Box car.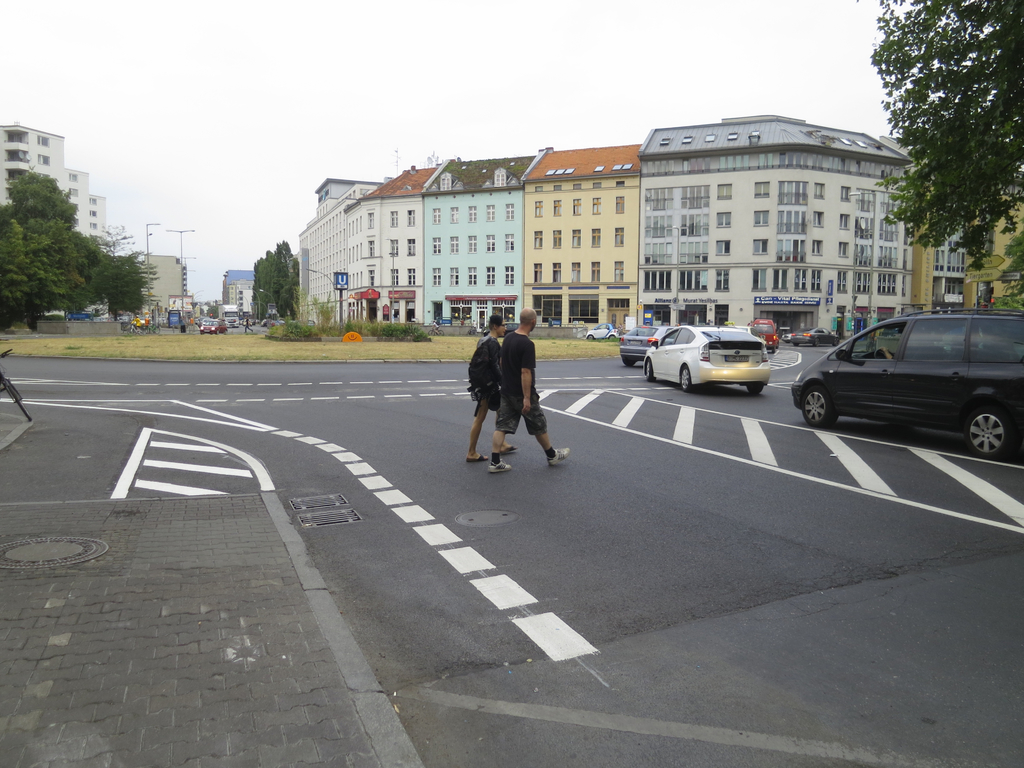
[left=127, top=316, right=154, bottom=325].
